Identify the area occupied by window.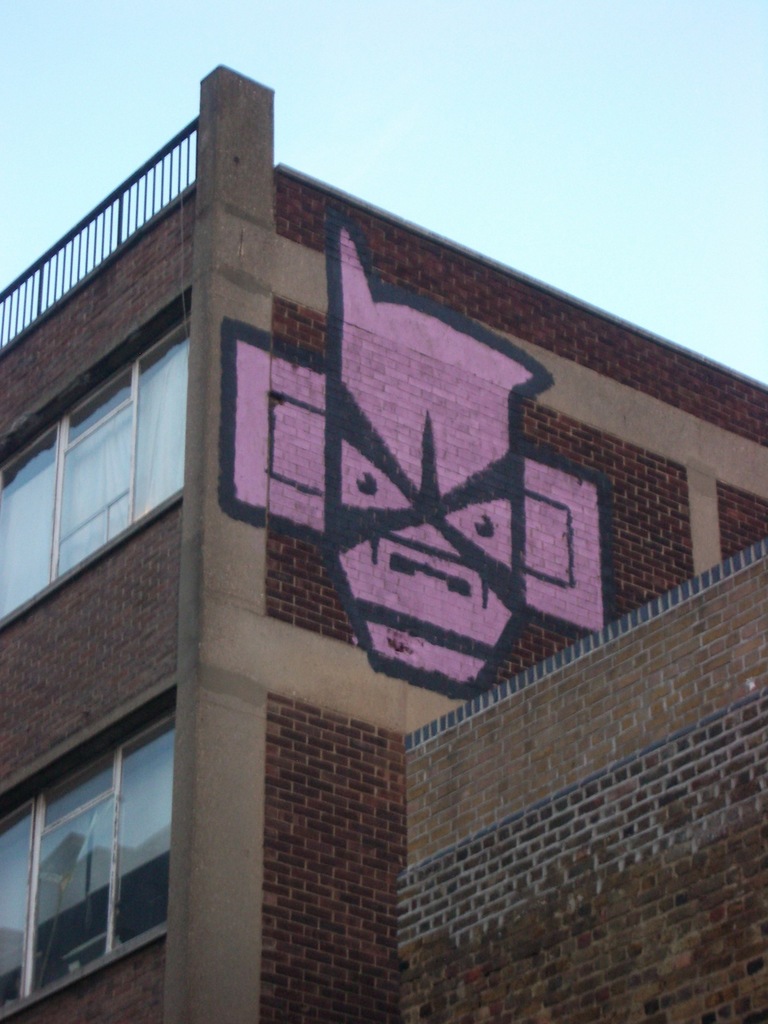
Area: locate(17, 715, 180, 987).
